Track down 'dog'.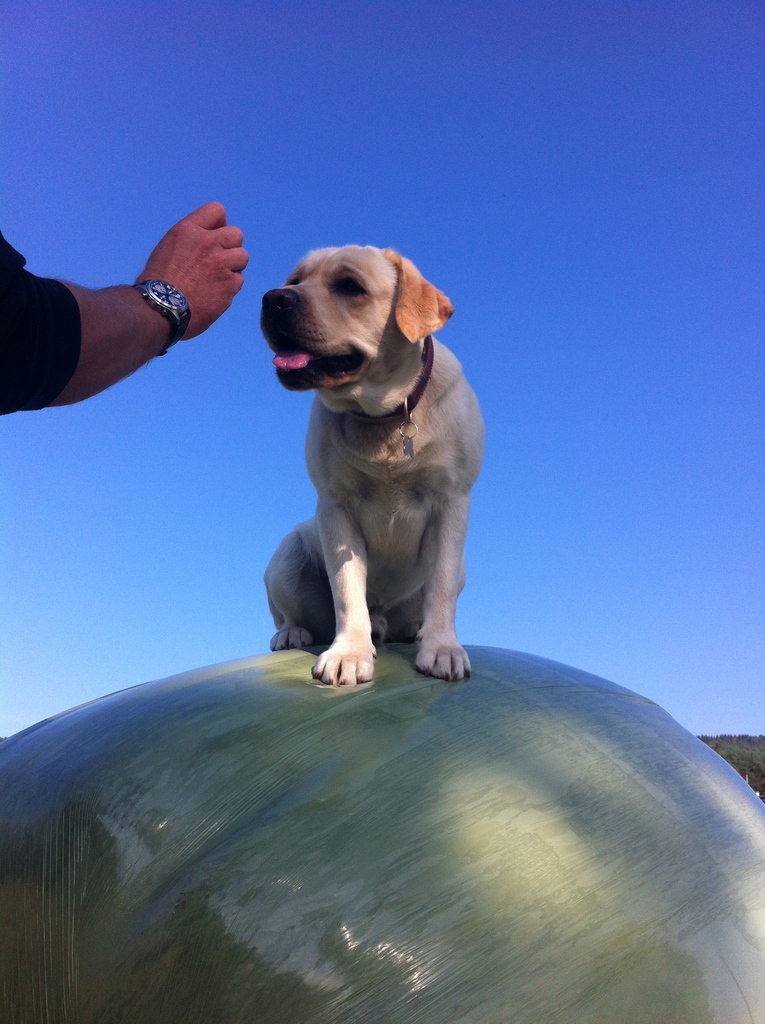
Tracked to detection(259, 239, 492, 687).
